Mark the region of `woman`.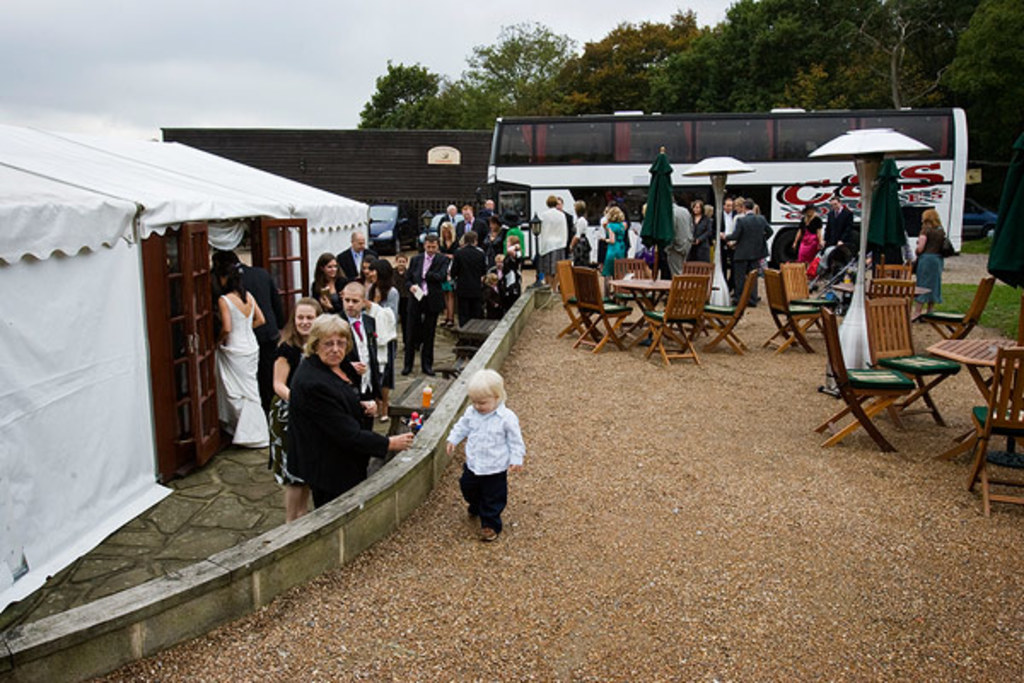
Region: x1=823 y1=239 x2=853 y2=278.
